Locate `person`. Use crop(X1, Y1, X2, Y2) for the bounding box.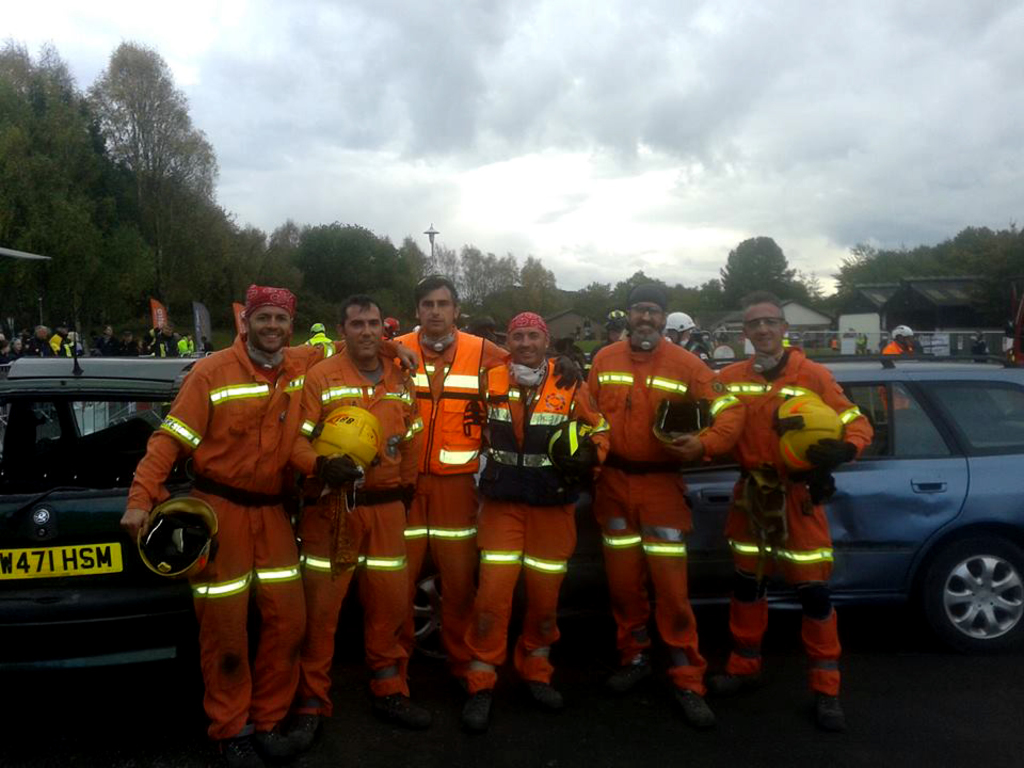
crop(295, 294, 428, 735).
